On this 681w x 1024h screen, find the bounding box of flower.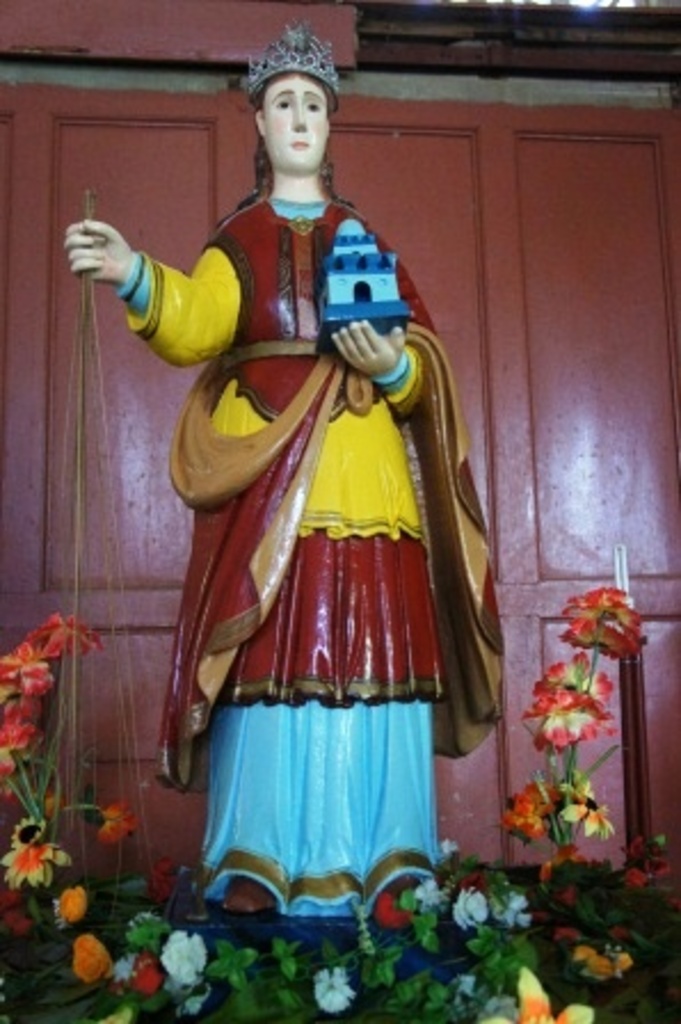
Bounding box: rect(475, 960, 596, 1022).
